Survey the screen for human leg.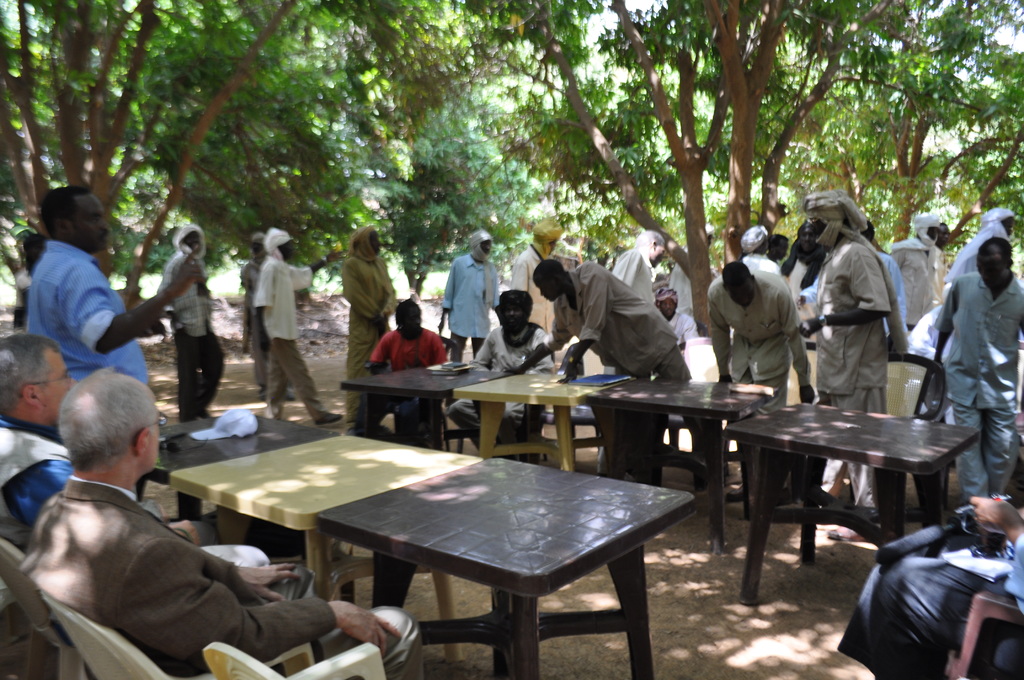
Survey found: [202, 331, 224, 414].
